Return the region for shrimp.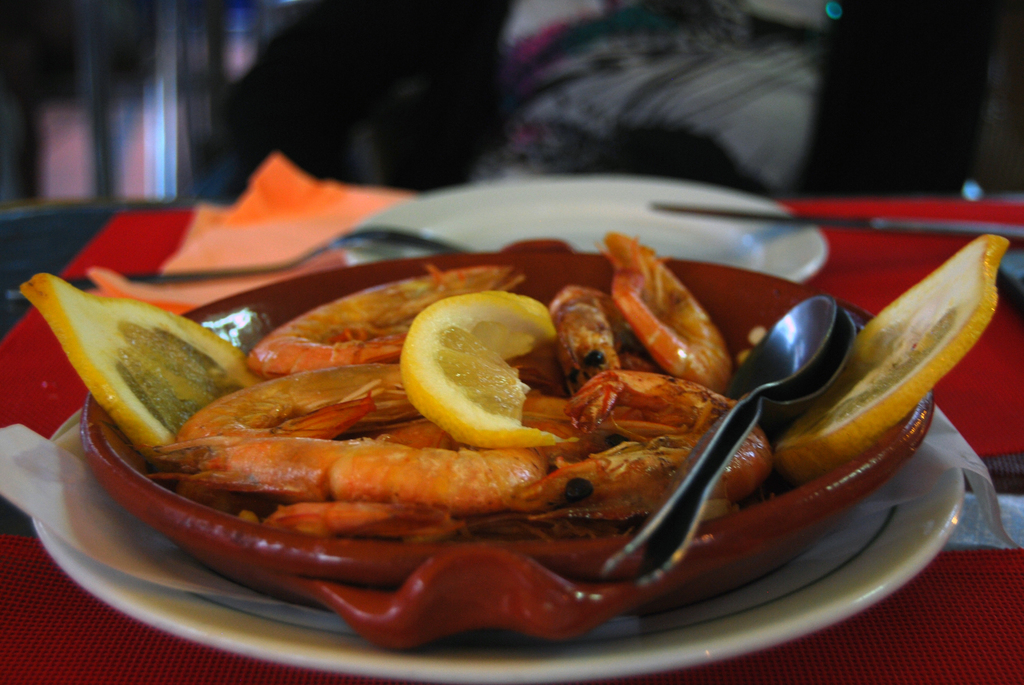
box=[178, 358, 422, 443].
